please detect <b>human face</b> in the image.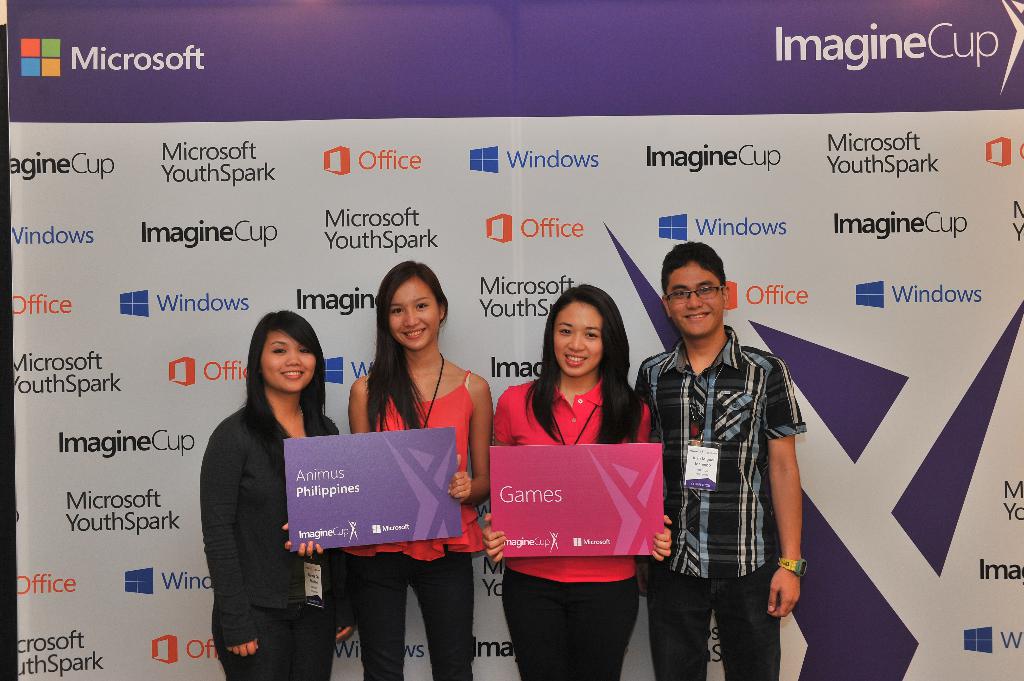
bbox=(661, 262, 724, 341).
